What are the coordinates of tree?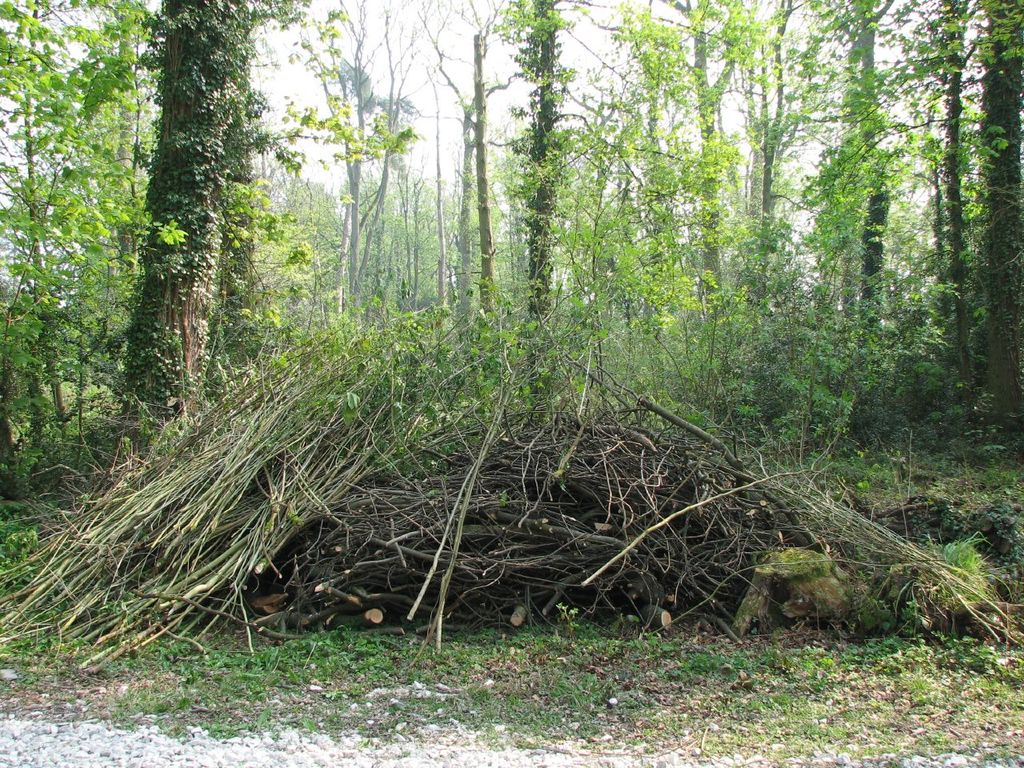
[x1=712, y1=0, x2=837, y2=469].
